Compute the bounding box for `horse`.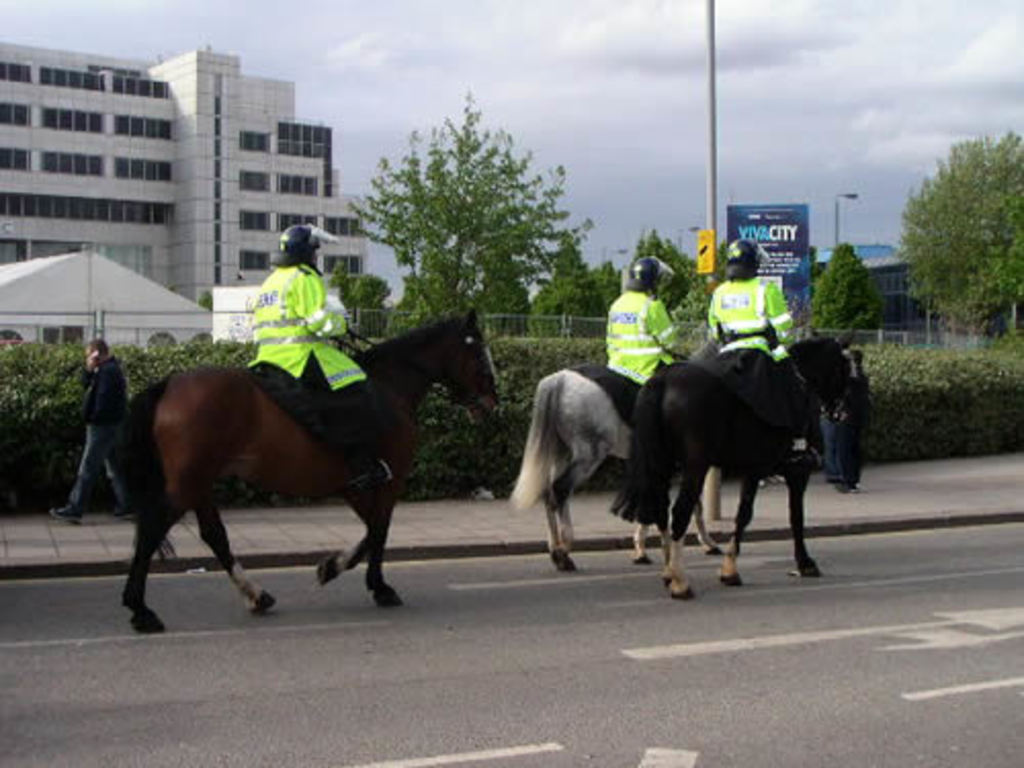
(608, 322, 862, 600).
